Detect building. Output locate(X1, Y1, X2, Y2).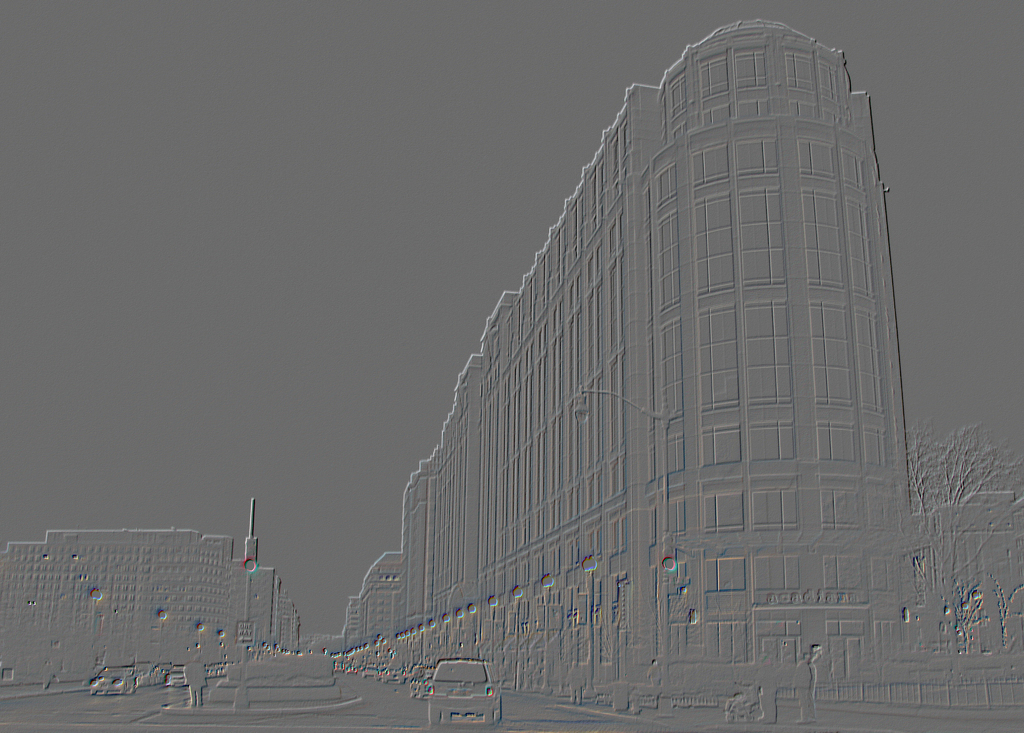
locate(326, 19, 920, 730).
